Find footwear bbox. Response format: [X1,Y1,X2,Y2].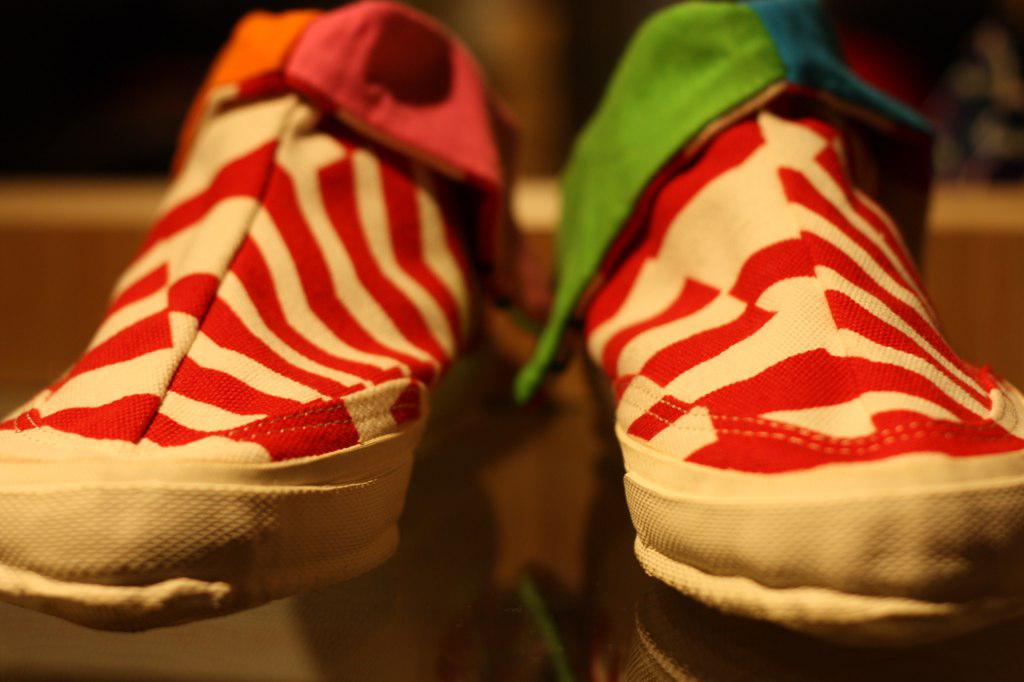
[513,0,1023,642].
